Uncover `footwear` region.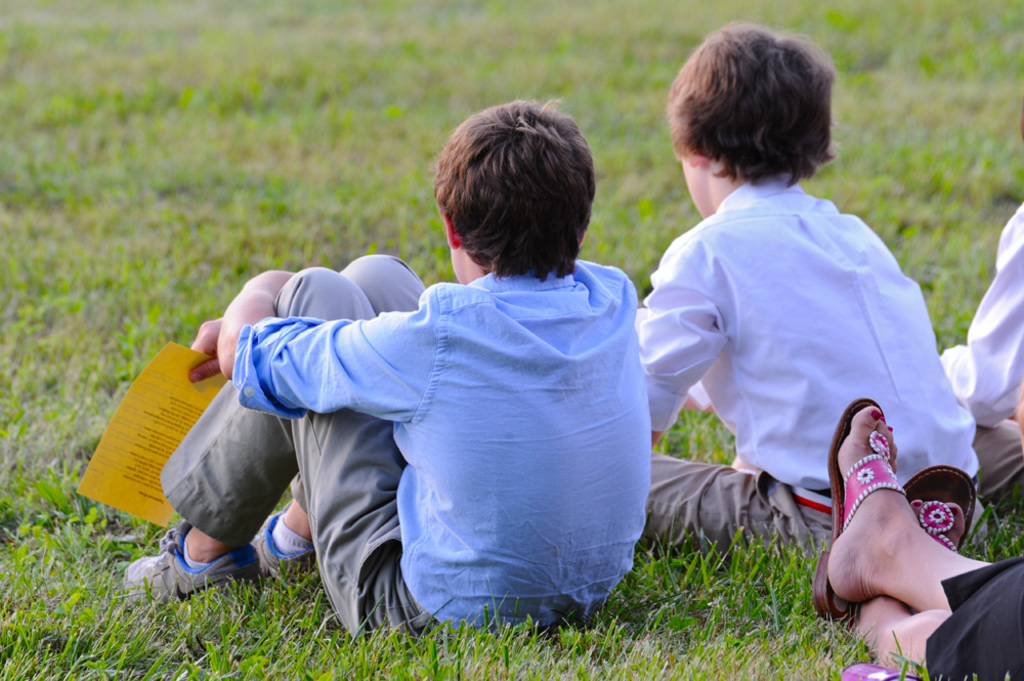
Uncovered: box(244, 509, 313, 574).
